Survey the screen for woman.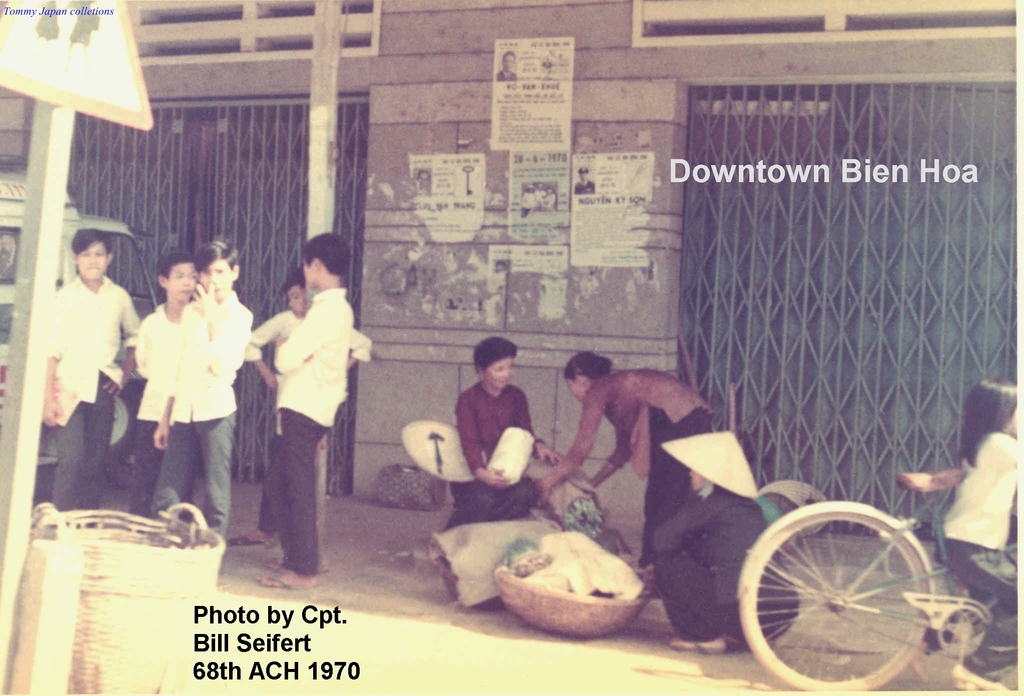
Survey found: crop(534, 352, 713, 572).
